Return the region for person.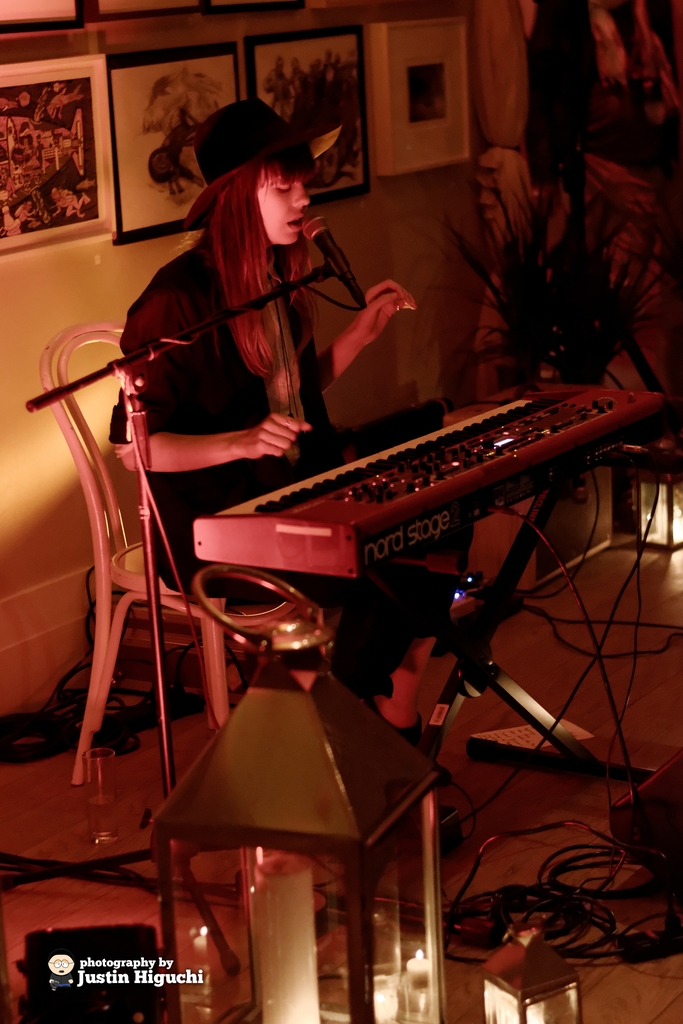
[left=107, top=62, right=404, bottom=845].
